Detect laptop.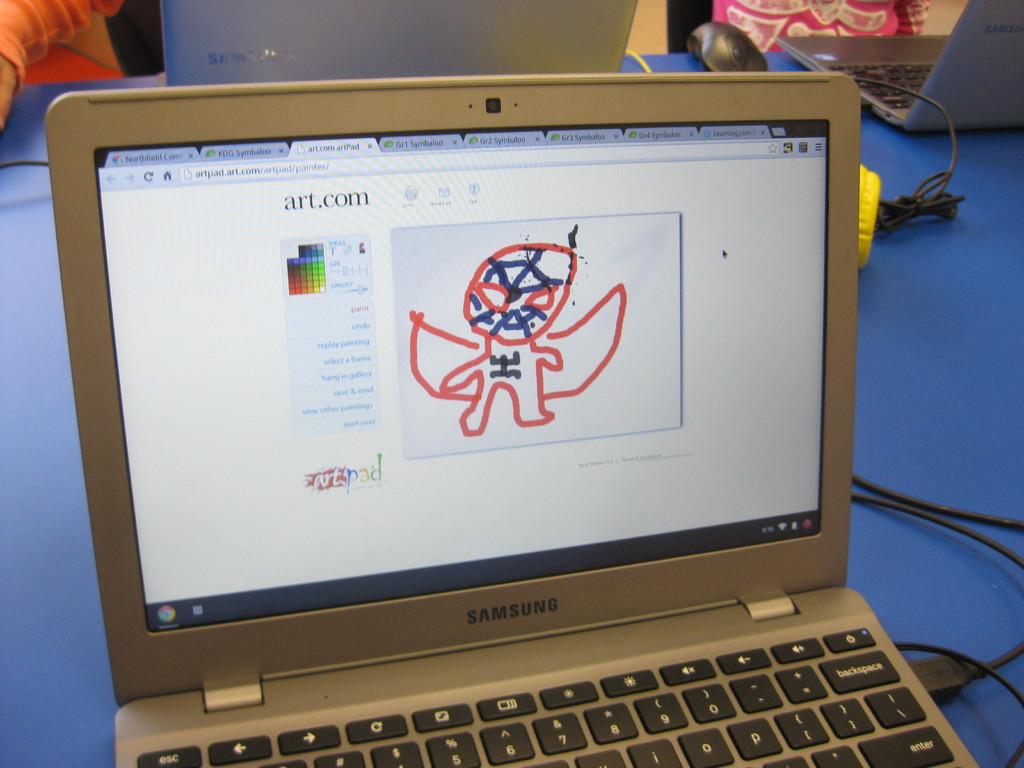
Detected at <bbox>159, 0, 639, 85</bbox>.
